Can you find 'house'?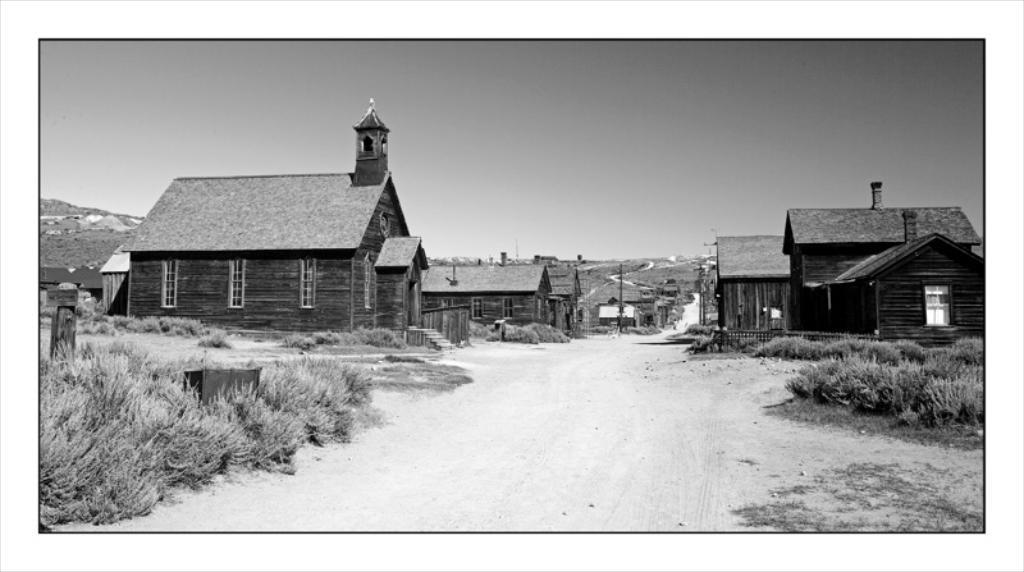
Yes, bounding box: select_region(714, 237, 790, 330).
